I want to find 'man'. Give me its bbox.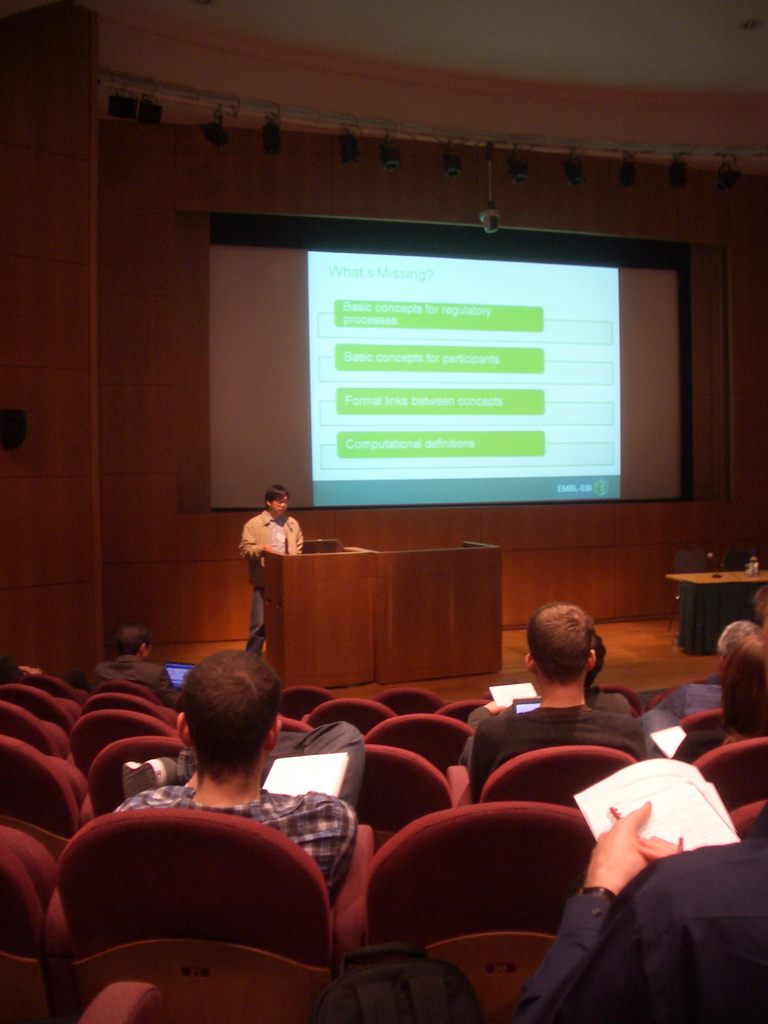
region(115, 648, 367, 911).
